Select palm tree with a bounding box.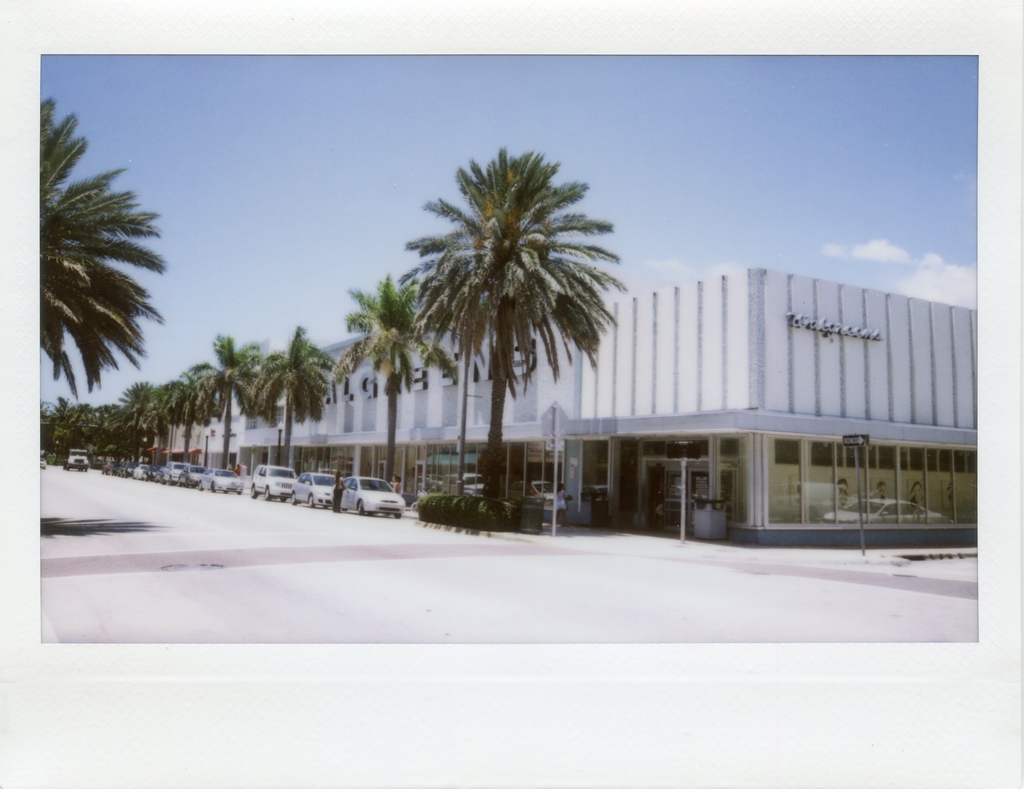
select_region(242, 336, 332, 491).
